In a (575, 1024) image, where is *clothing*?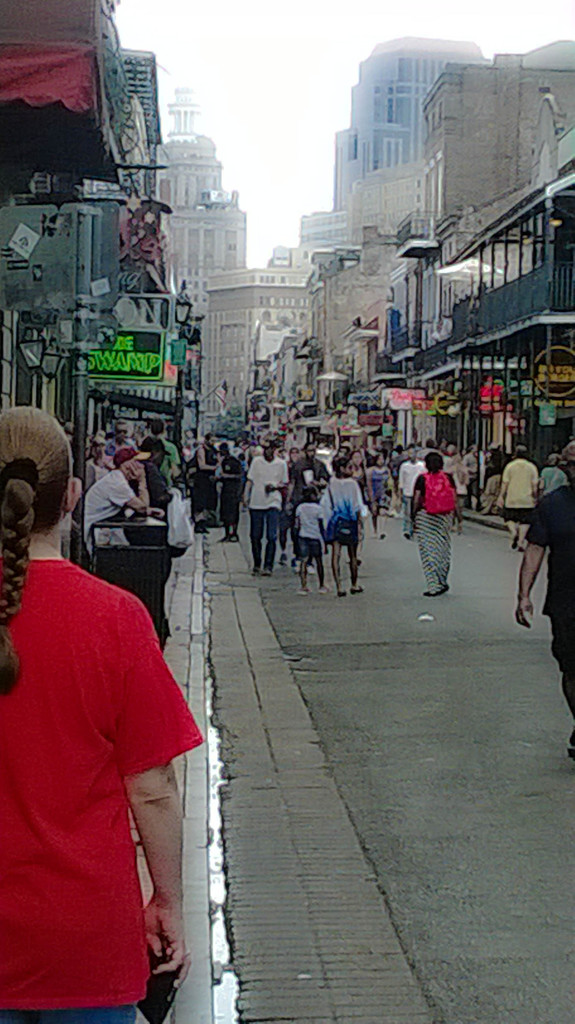
<region>13, 537, 183, 1006</region>.
